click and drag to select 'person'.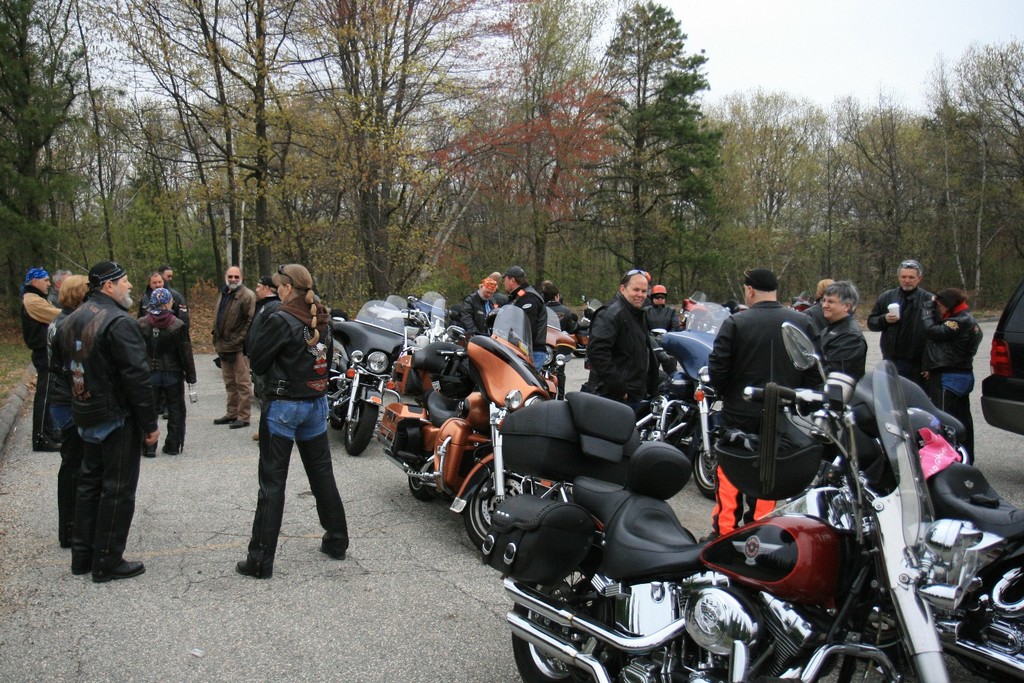
Selection: 708,270,817,546.
